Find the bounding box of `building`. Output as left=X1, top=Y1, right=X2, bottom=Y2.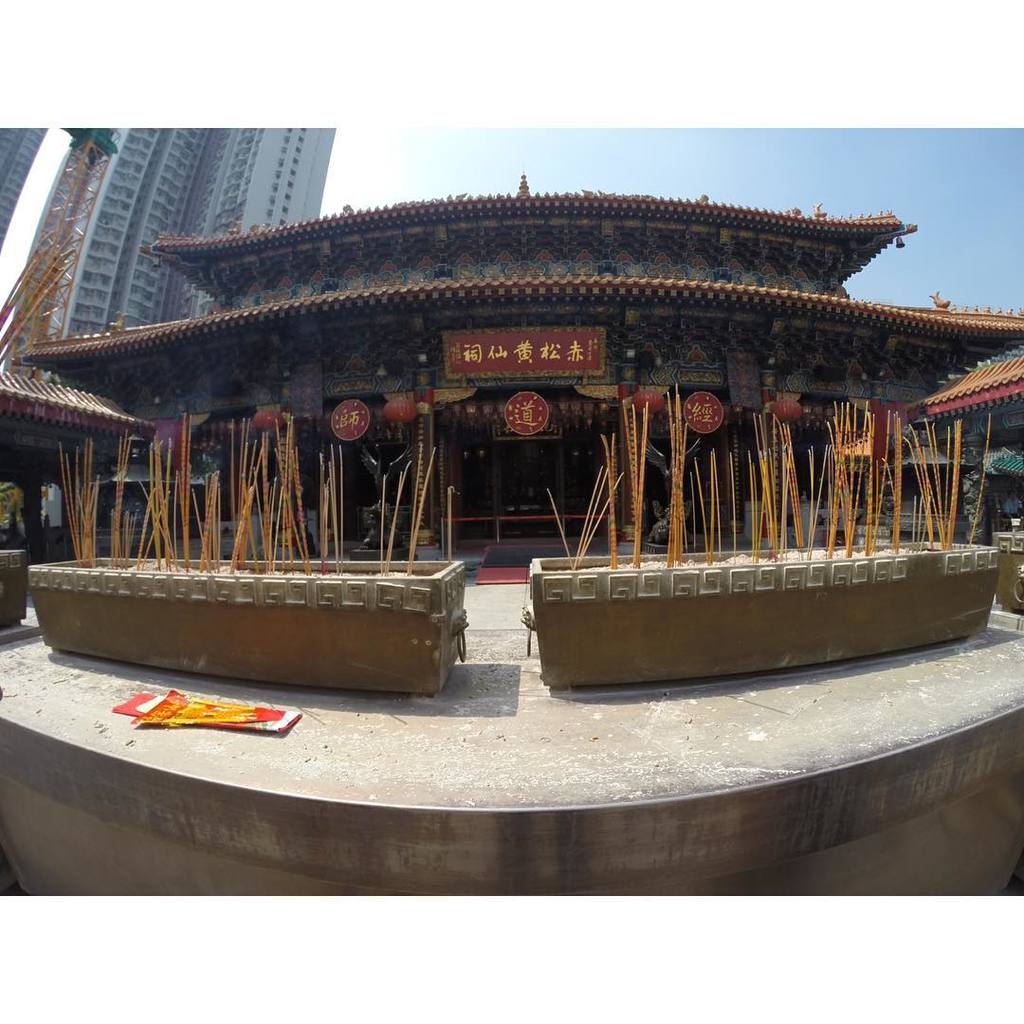
left=44, top=116, right=207, bottom=340.
